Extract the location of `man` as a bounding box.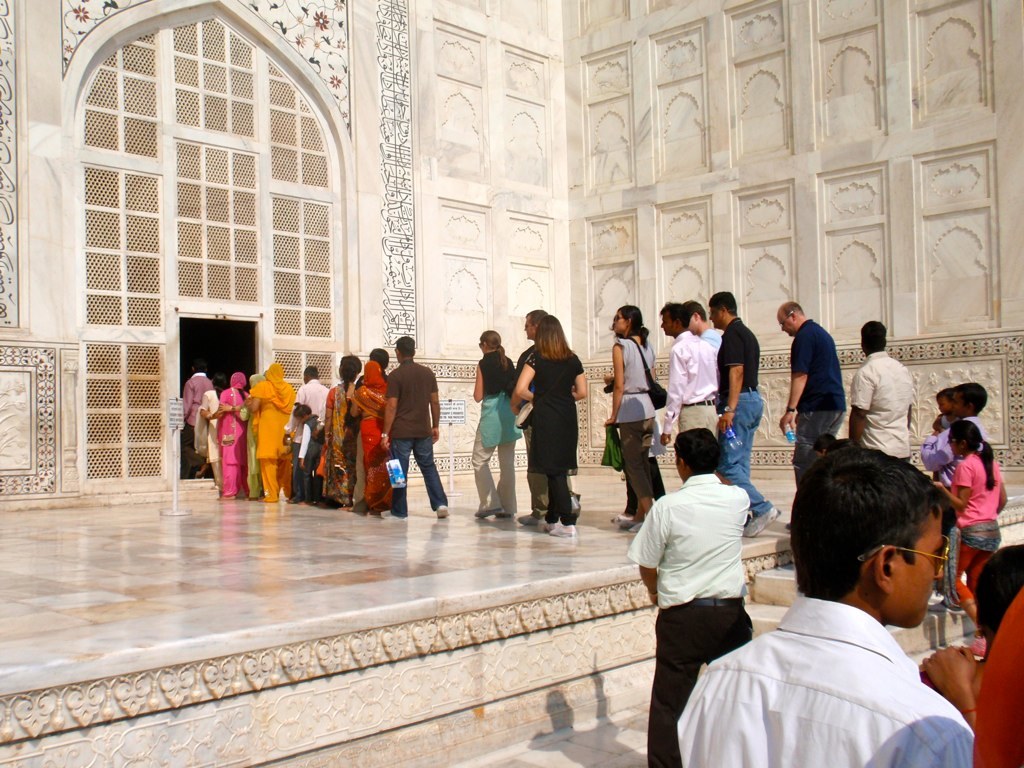
Rect(681, 297, 722, 346).
